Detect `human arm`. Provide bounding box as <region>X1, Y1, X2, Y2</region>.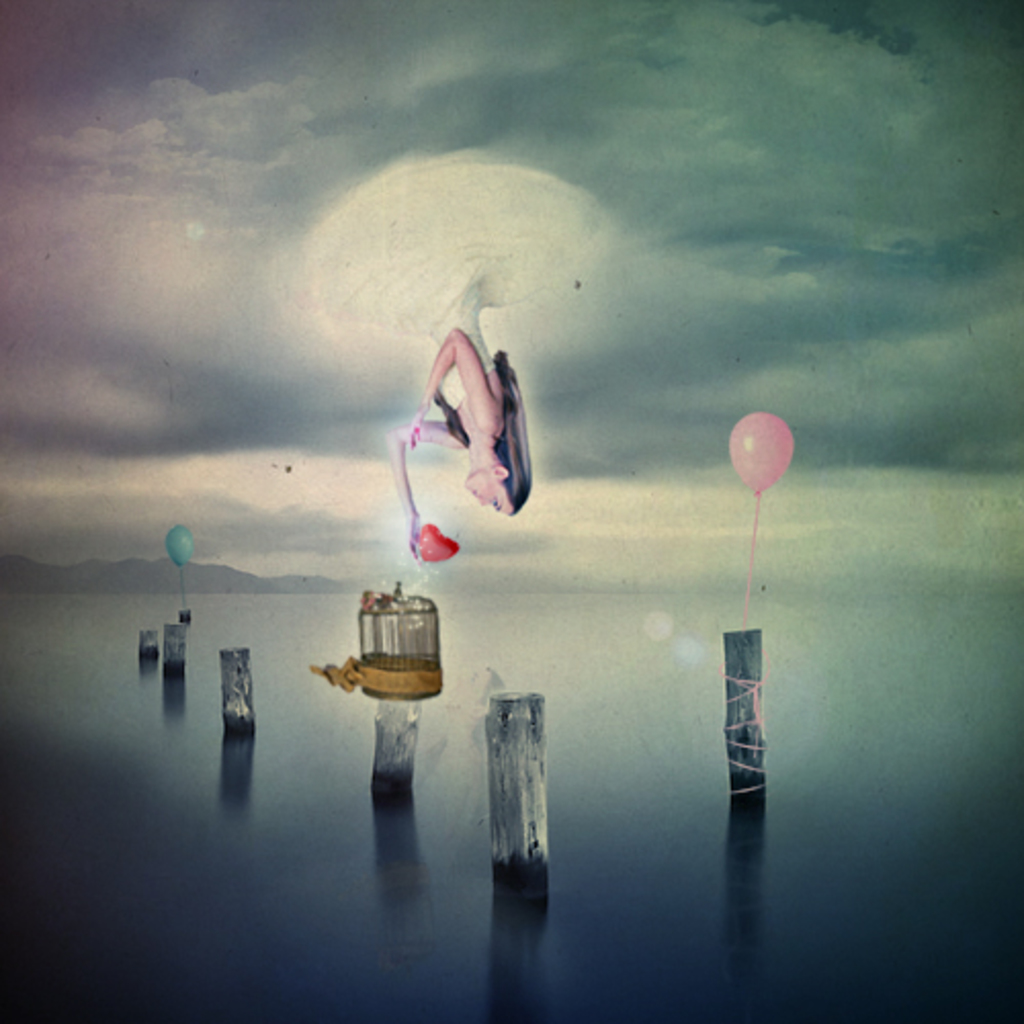
<region>383, 412, 465, 555</region>.
